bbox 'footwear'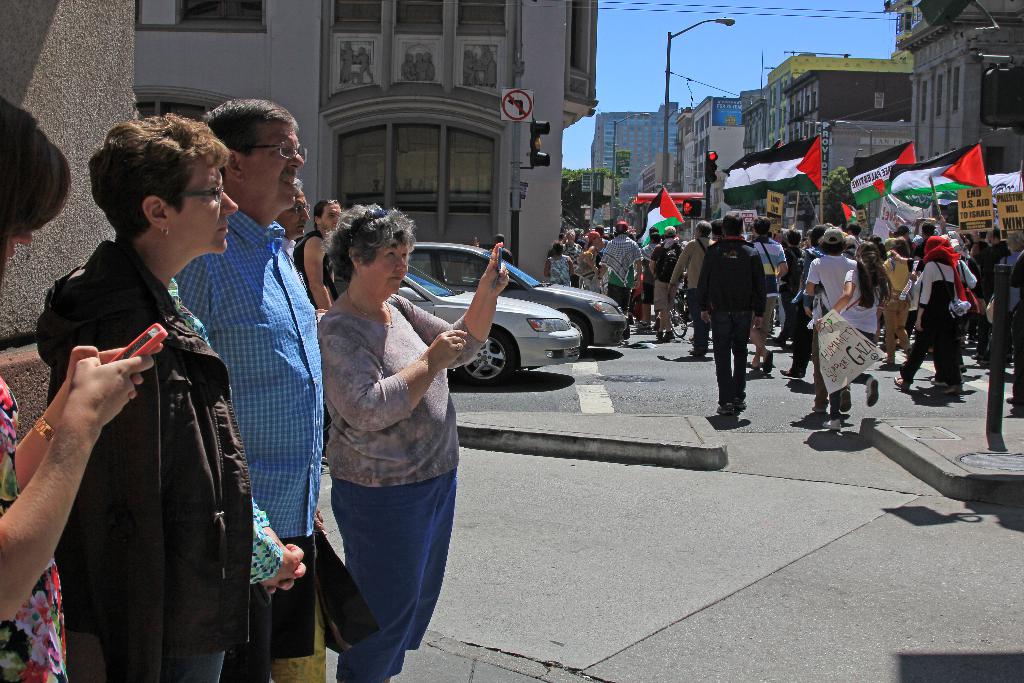
select_region(716, 399, 740, 416)
